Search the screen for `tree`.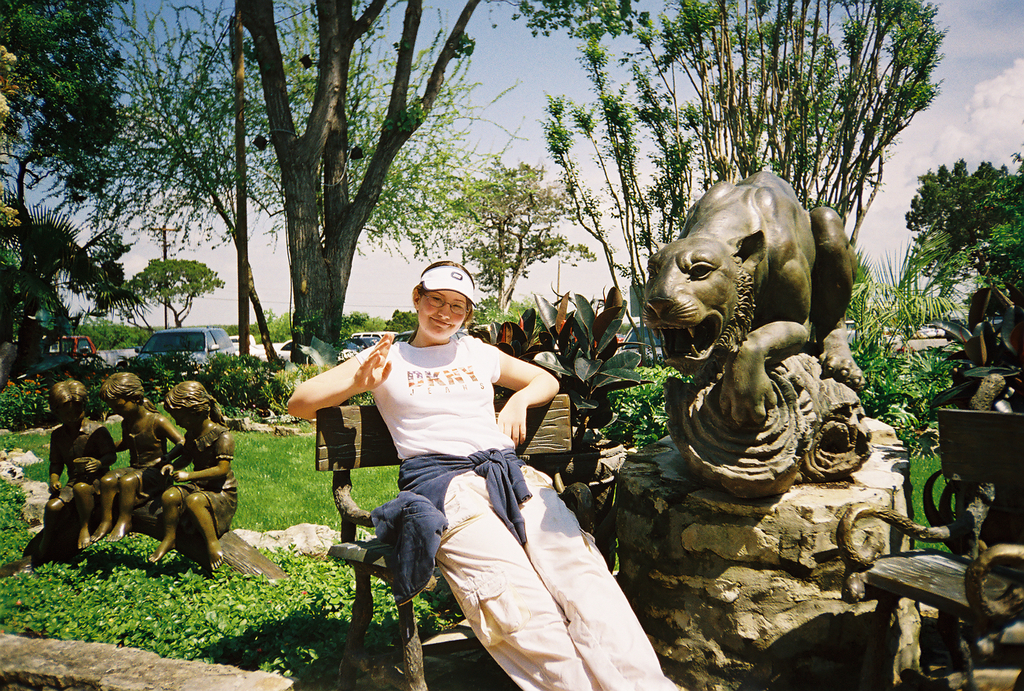
Found at 901,156,1023,366.
